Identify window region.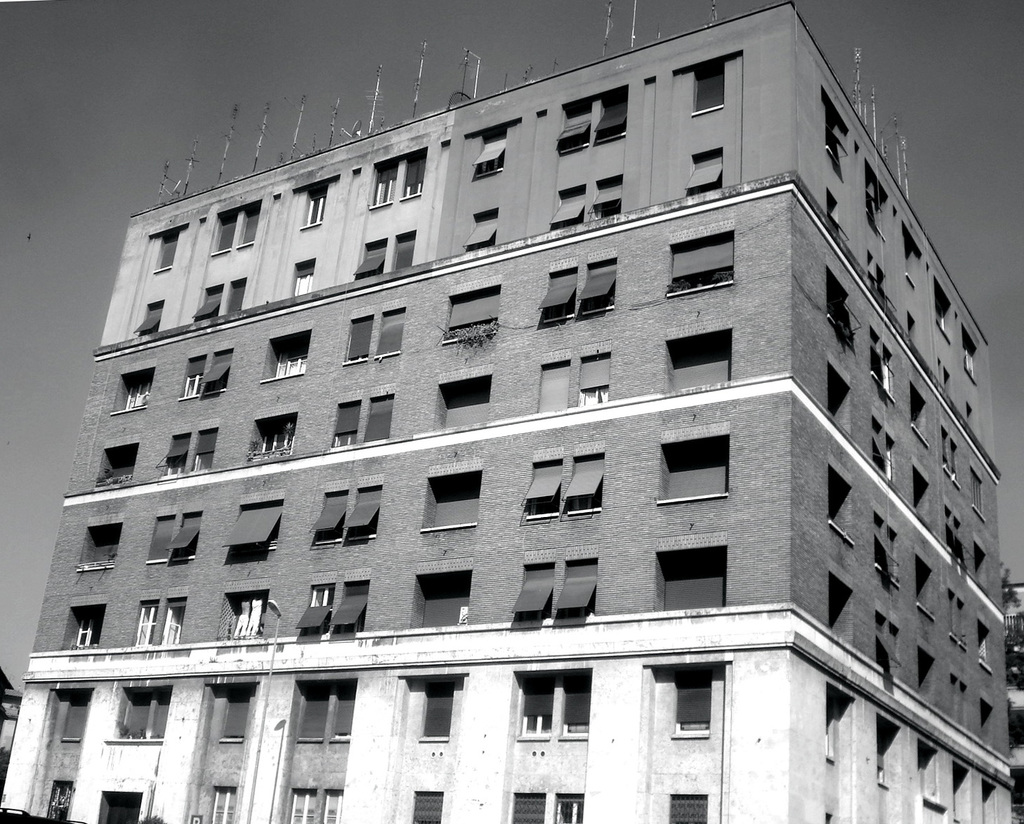
Region: detection(551, 795, 584, 820).
